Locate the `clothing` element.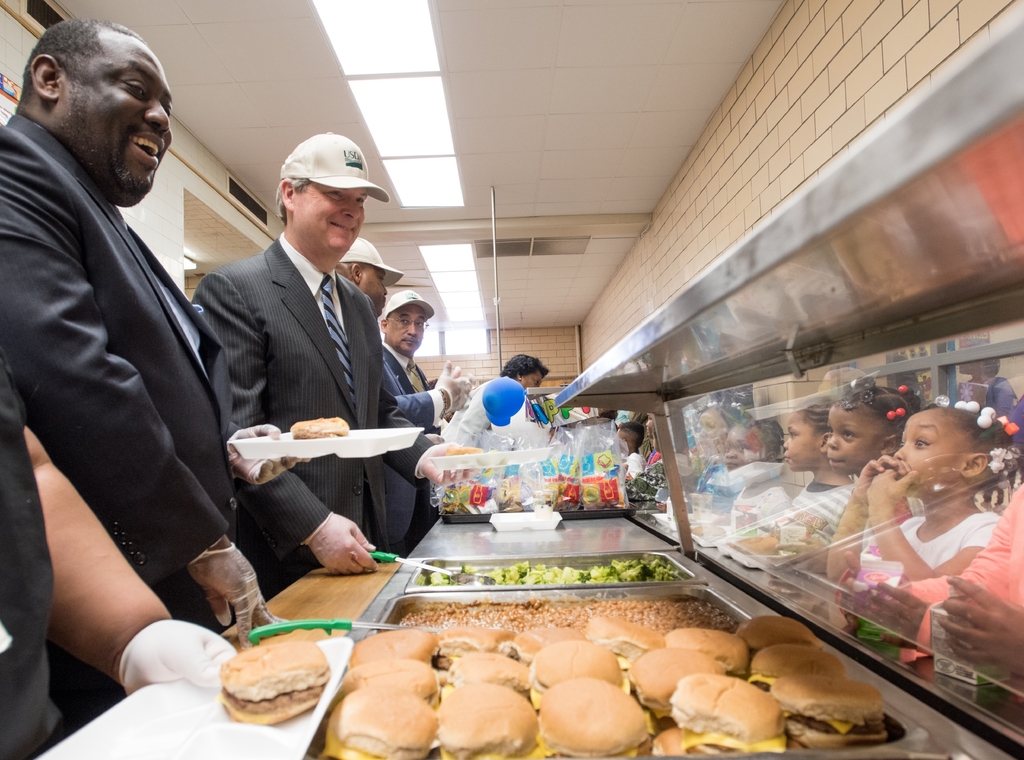
Element bbox: <region>365, 343, 460, 537</region>.
